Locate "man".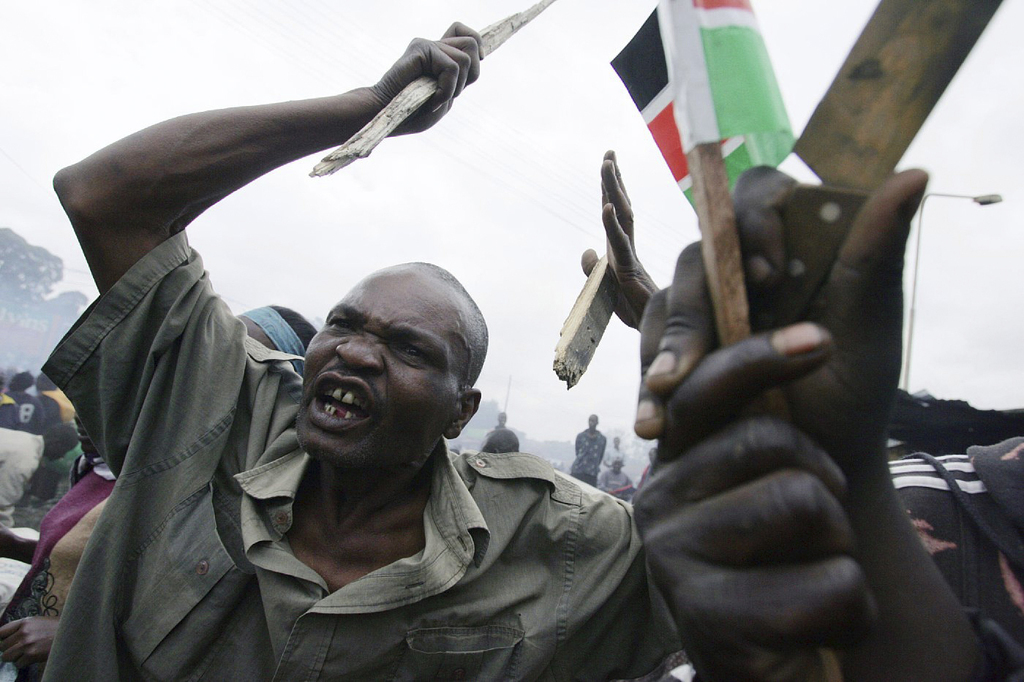
Bounding box: Rect(50, 18, 678, 681).
